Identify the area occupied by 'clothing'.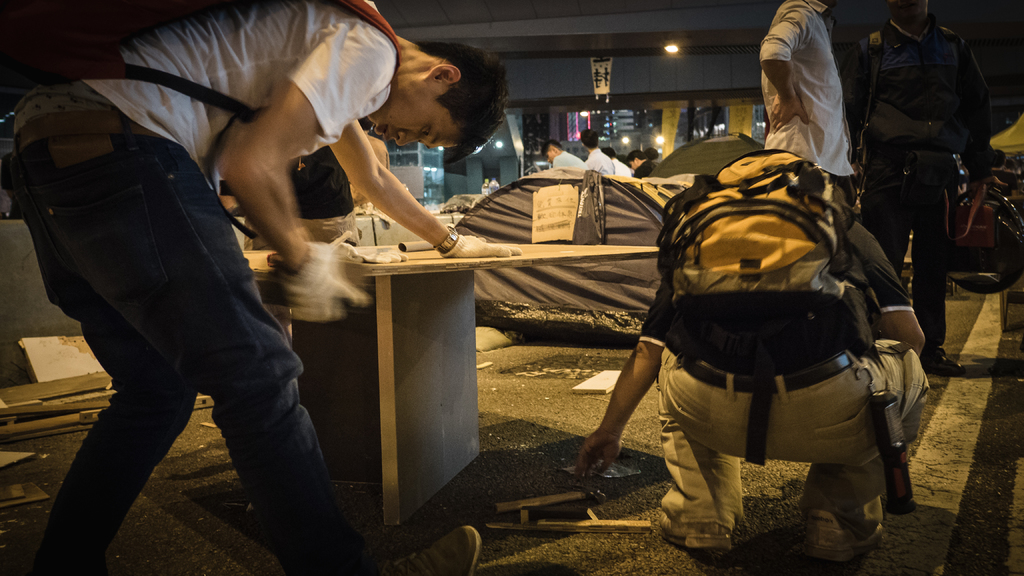
Area: bbox=(586, 145, 614, 173).
